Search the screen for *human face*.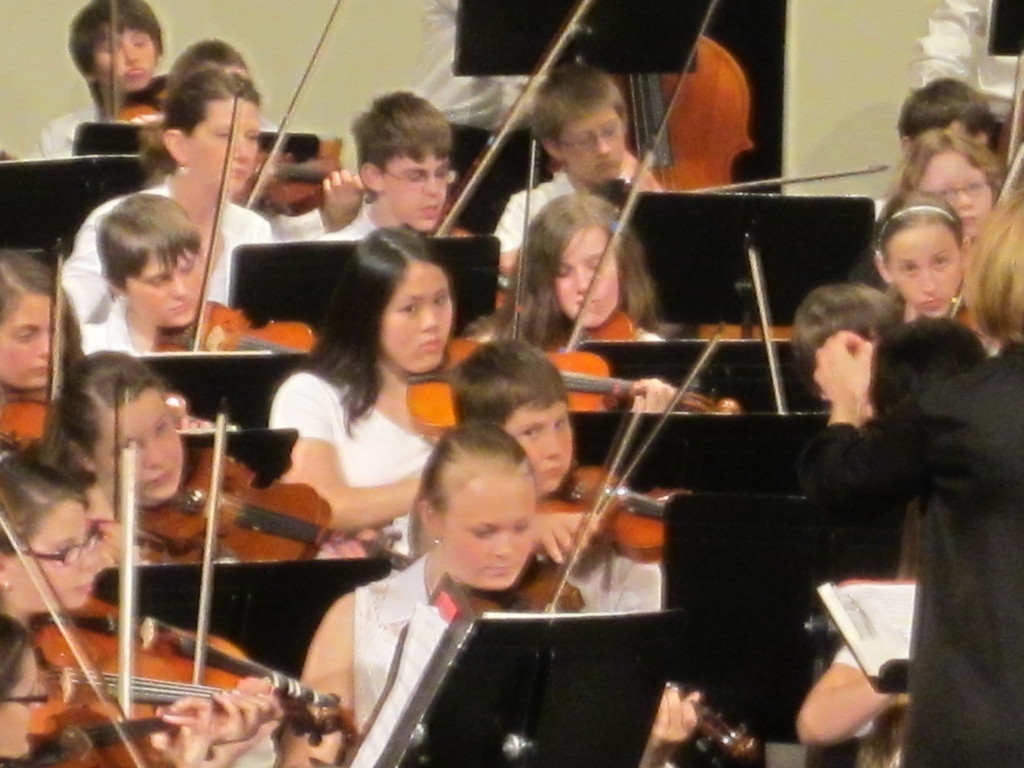
Found at (x1=890, y1=236, x2=959, y2=321).
